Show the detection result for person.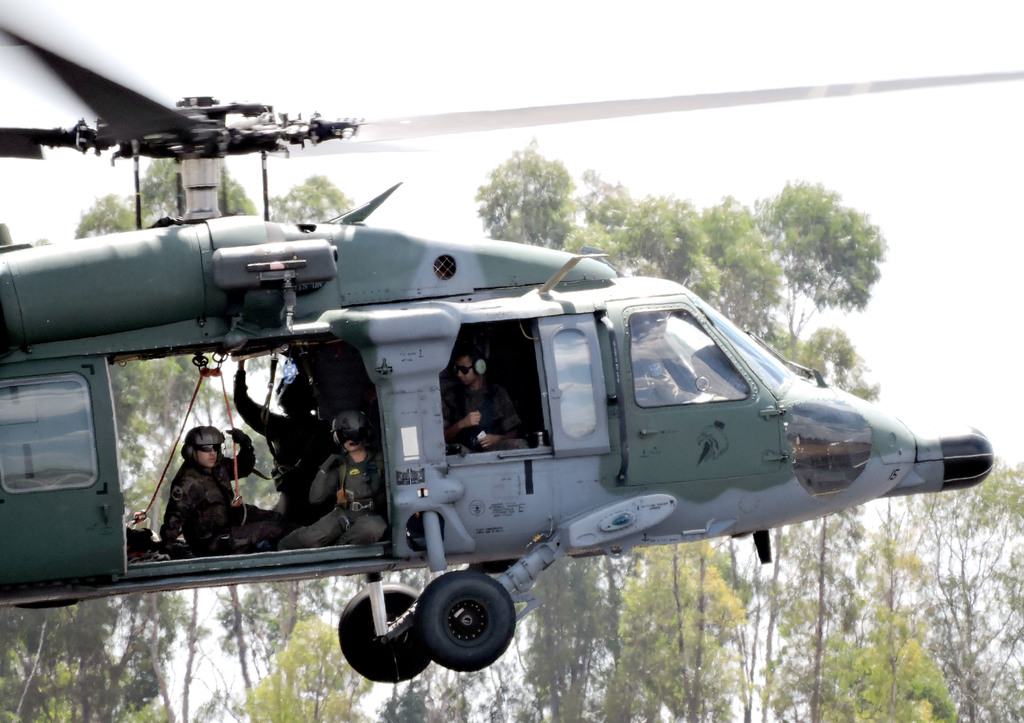
bbox=(243, 359, 345, 524).
